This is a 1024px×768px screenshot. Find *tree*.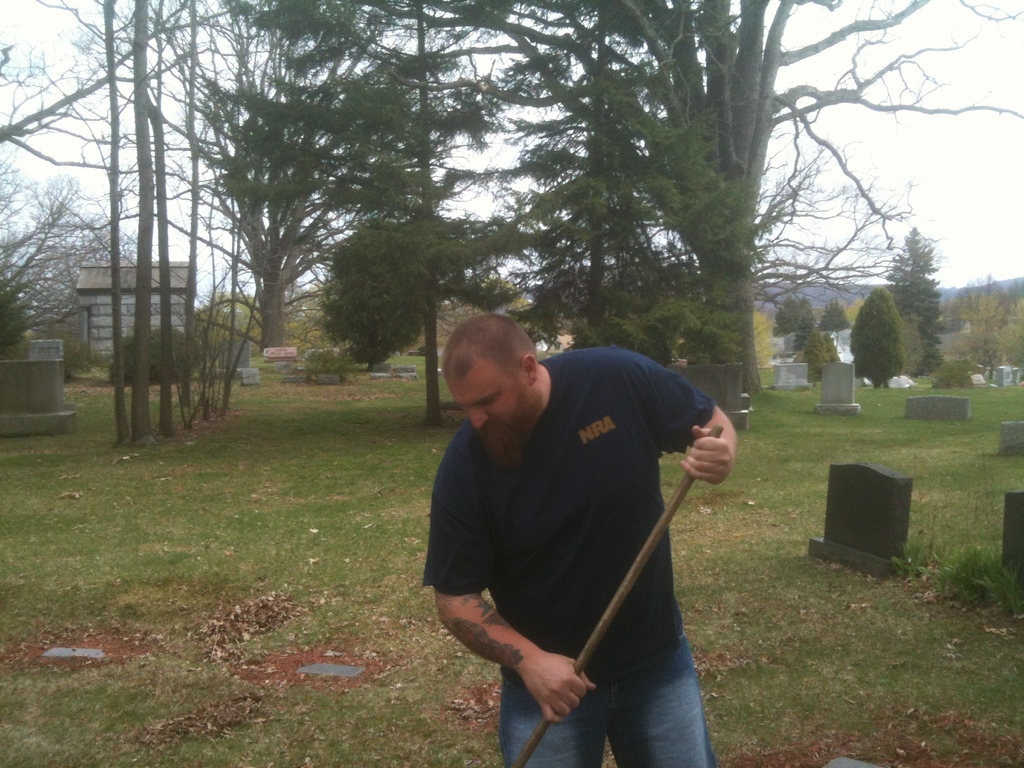
Bounding box: select_region(792, 319, 809, 364).
